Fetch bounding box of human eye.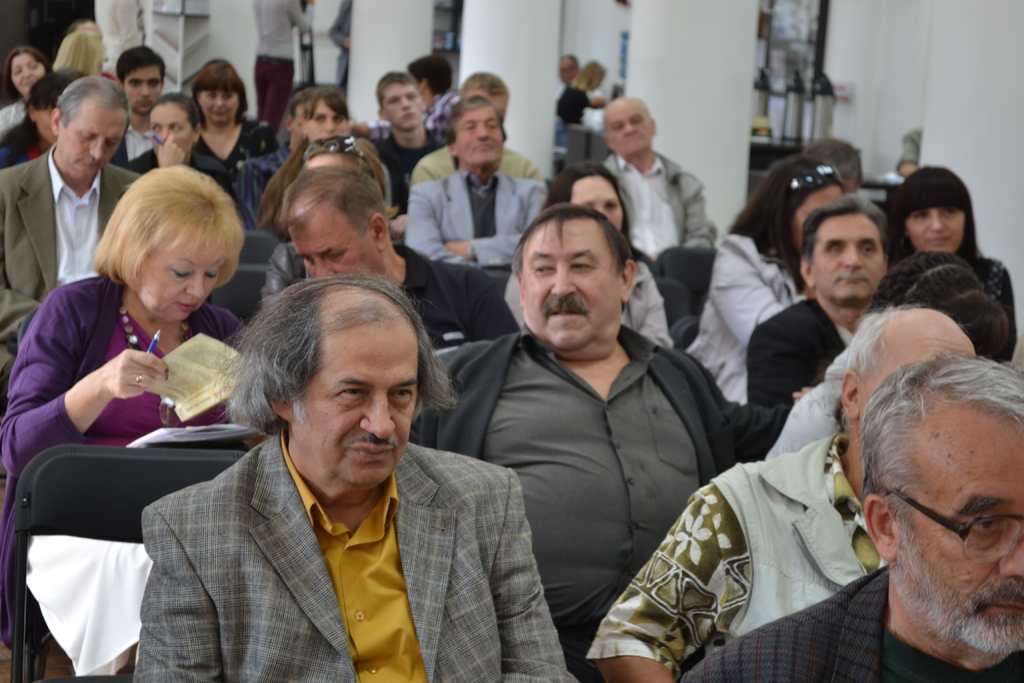
Bbox: rect(464, 124, 472, 130).
